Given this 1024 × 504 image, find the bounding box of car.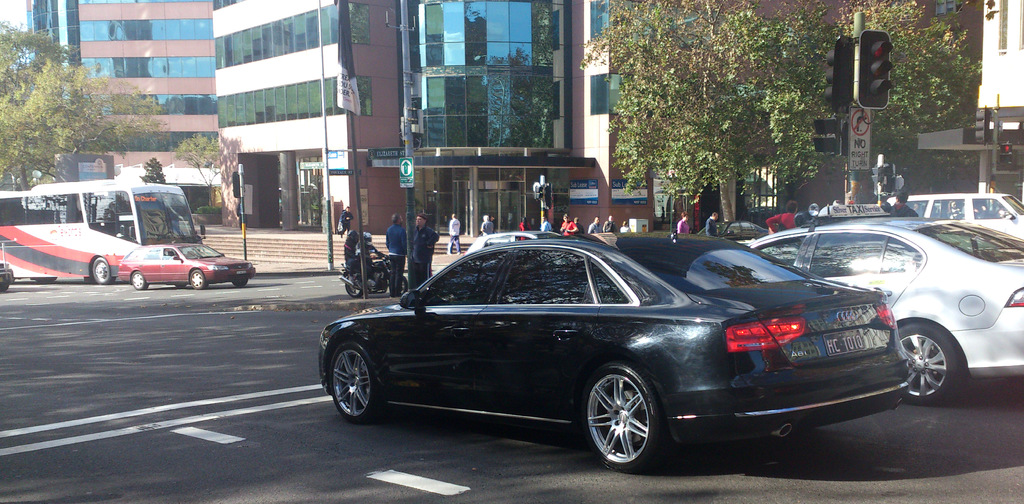
{"x1": 122, "y1": 242, "x2": 255, "y2": 290}.
